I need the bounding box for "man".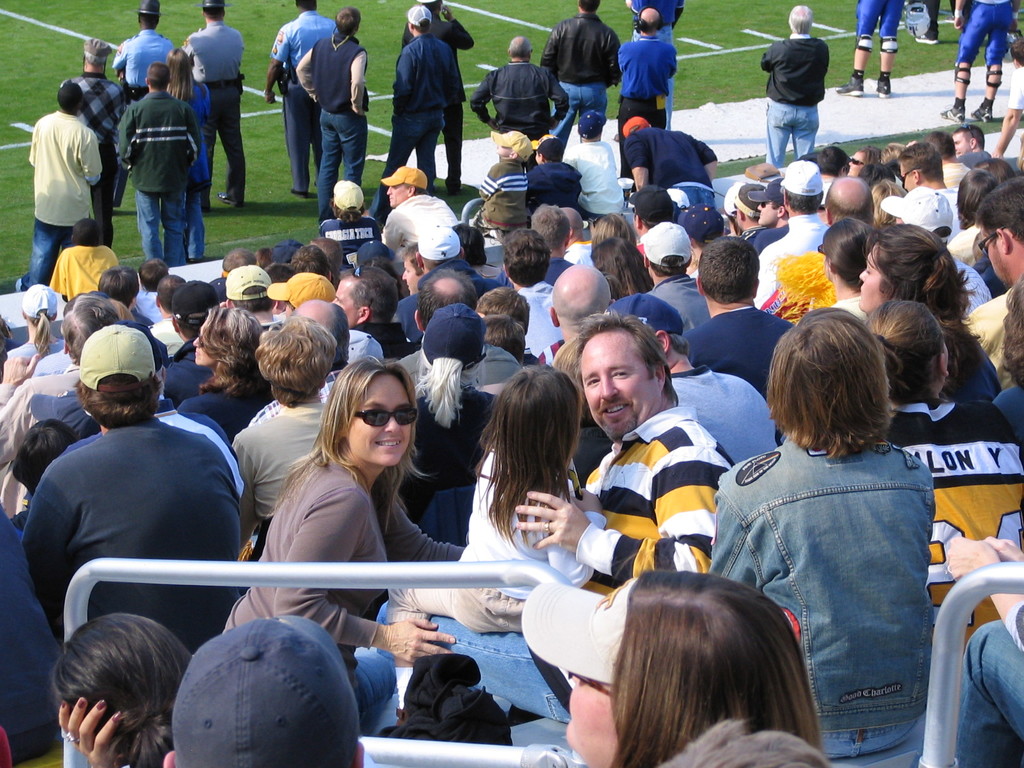
Here it is: (732, 182, 764, 241).
